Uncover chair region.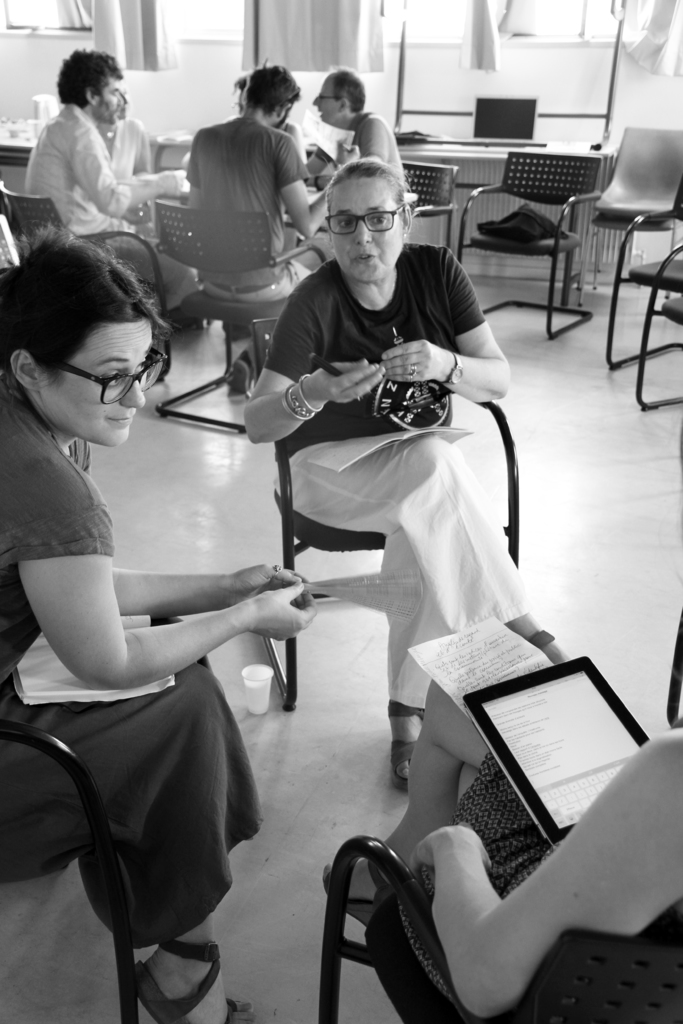
Uncovered: rect(399, 162, 475, 246).
